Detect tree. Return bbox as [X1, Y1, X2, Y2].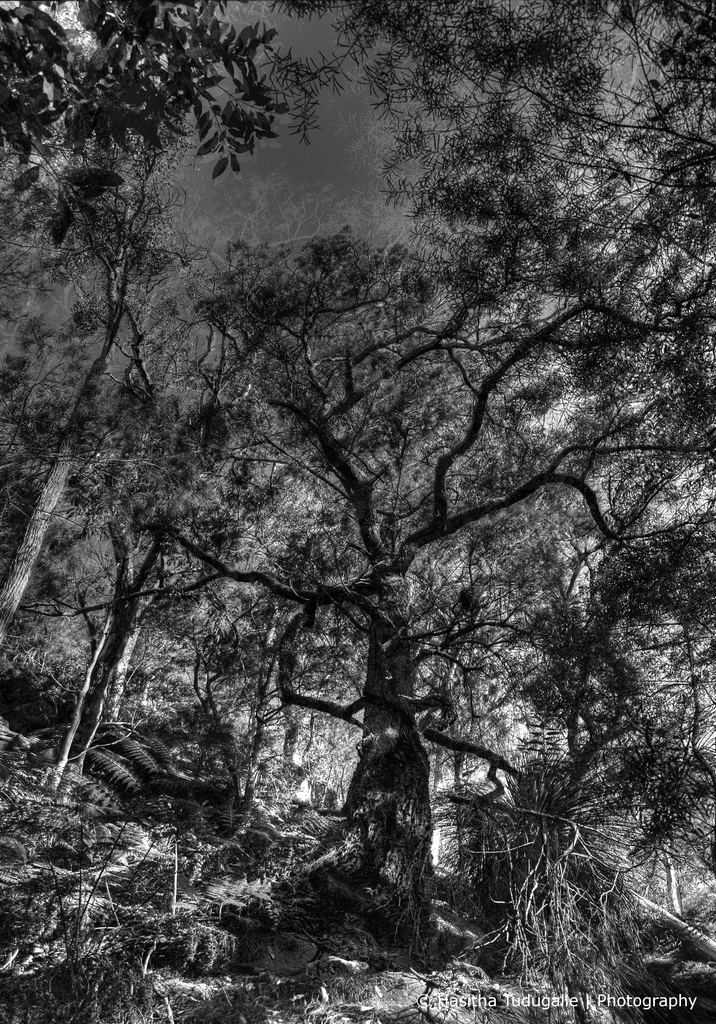
[23, 0, 715, 588].
